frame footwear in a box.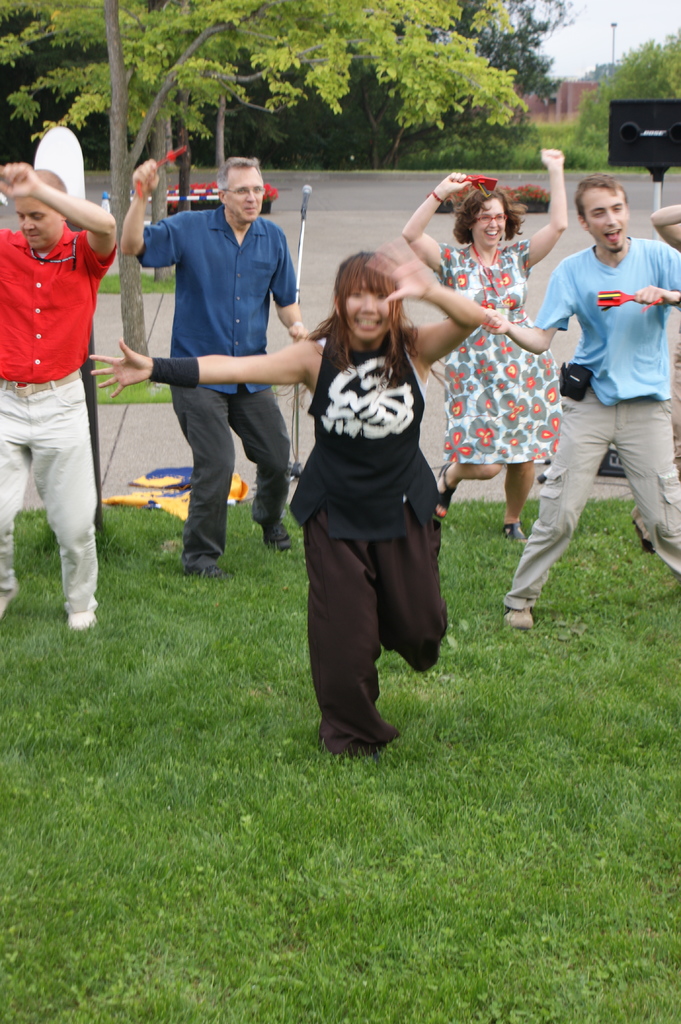
box(70, 607, 96, 630).
